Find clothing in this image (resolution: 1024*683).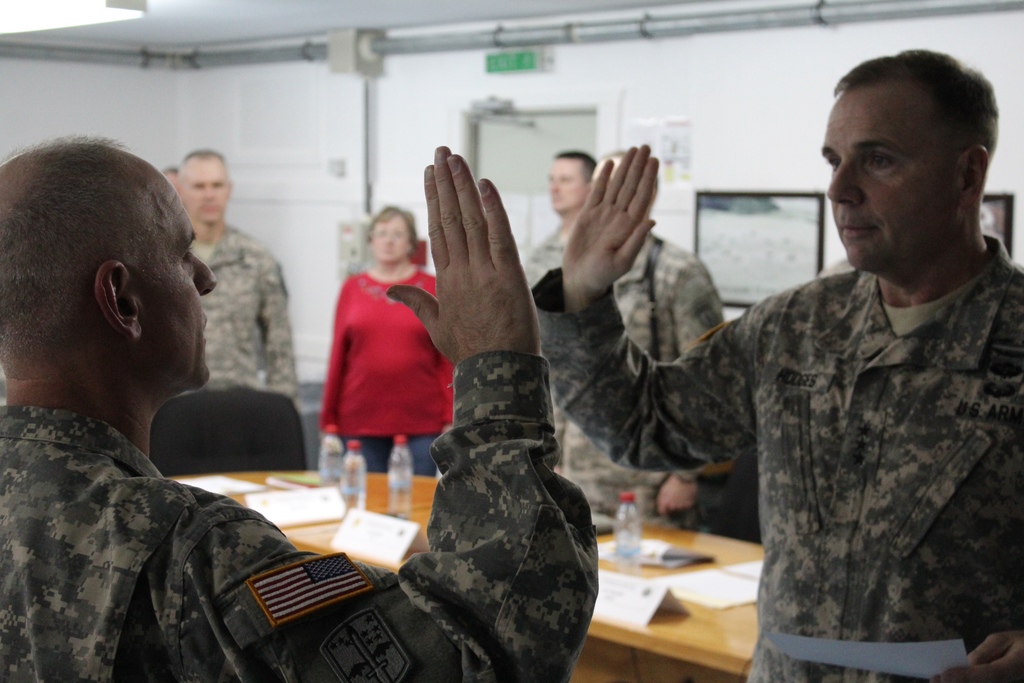
(320,267,456,476).
